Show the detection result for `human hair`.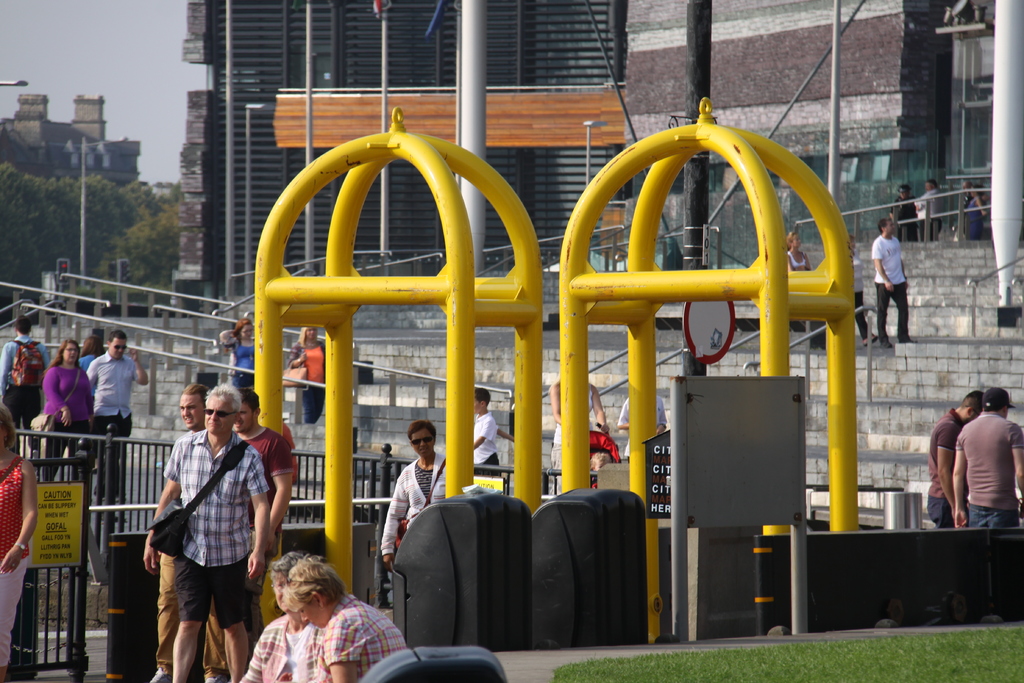
x1=963 y1=179 x2=973 y2=189.
